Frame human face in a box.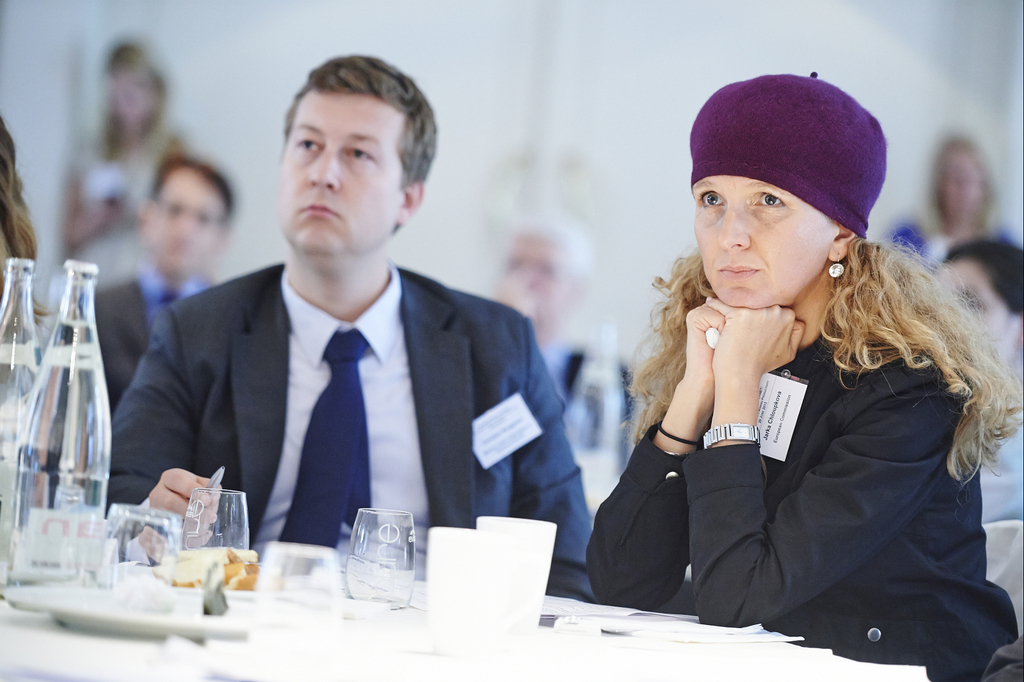
locate(278, 95, 404, 252).
